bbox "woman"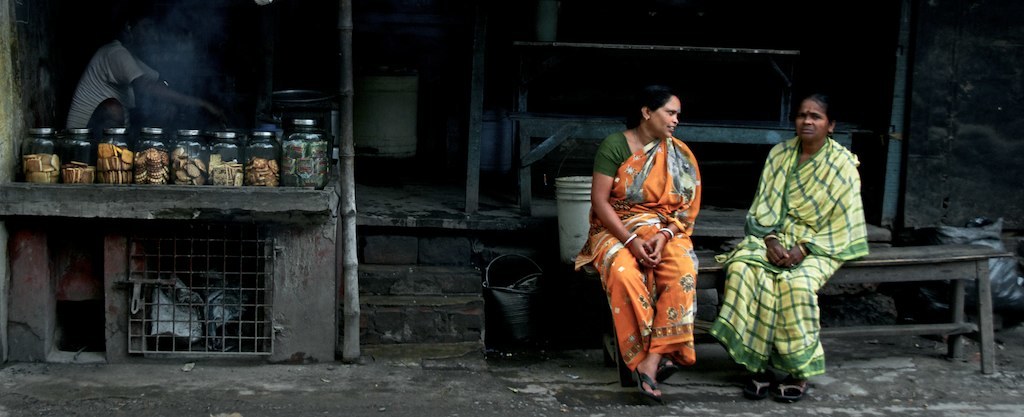
<bbox>589, 88, 710, 378</bbox>
